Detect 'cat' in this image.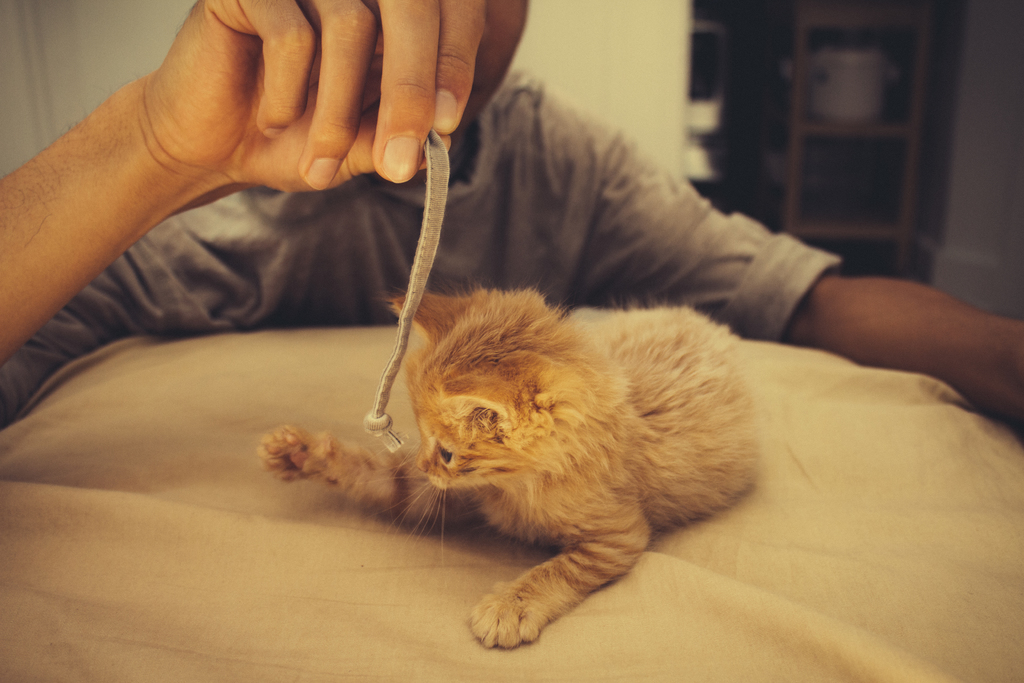
Detection: [left=257, top=281, right=761, bottom=650].
